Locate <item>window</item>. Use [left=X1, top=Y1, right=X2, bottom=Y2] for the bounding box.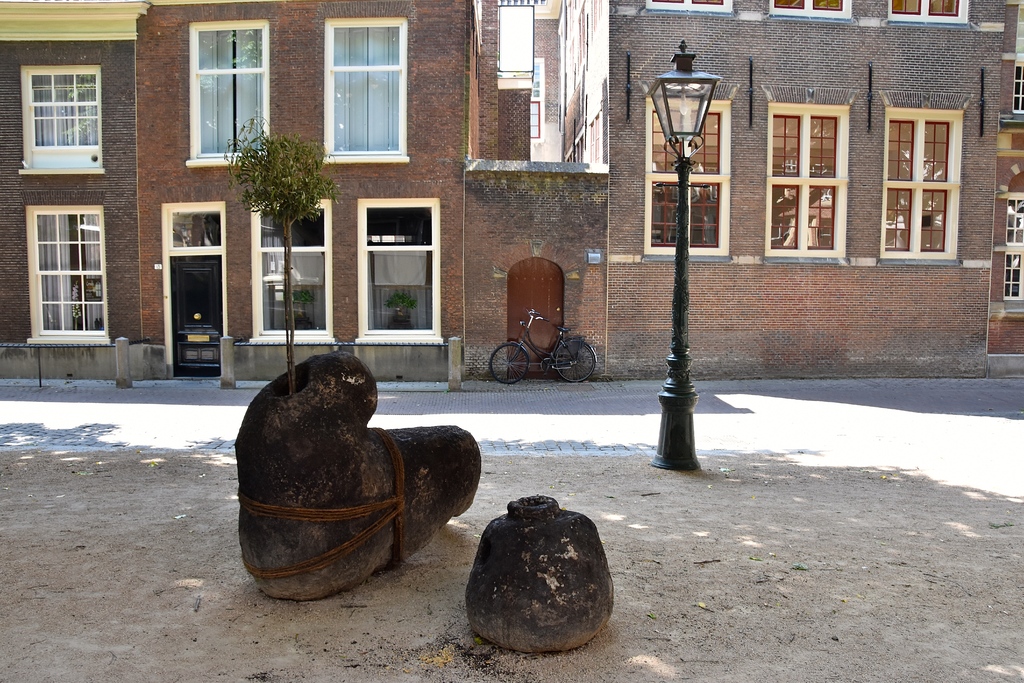
[left=766, top=104, right=847, bottom=257].
